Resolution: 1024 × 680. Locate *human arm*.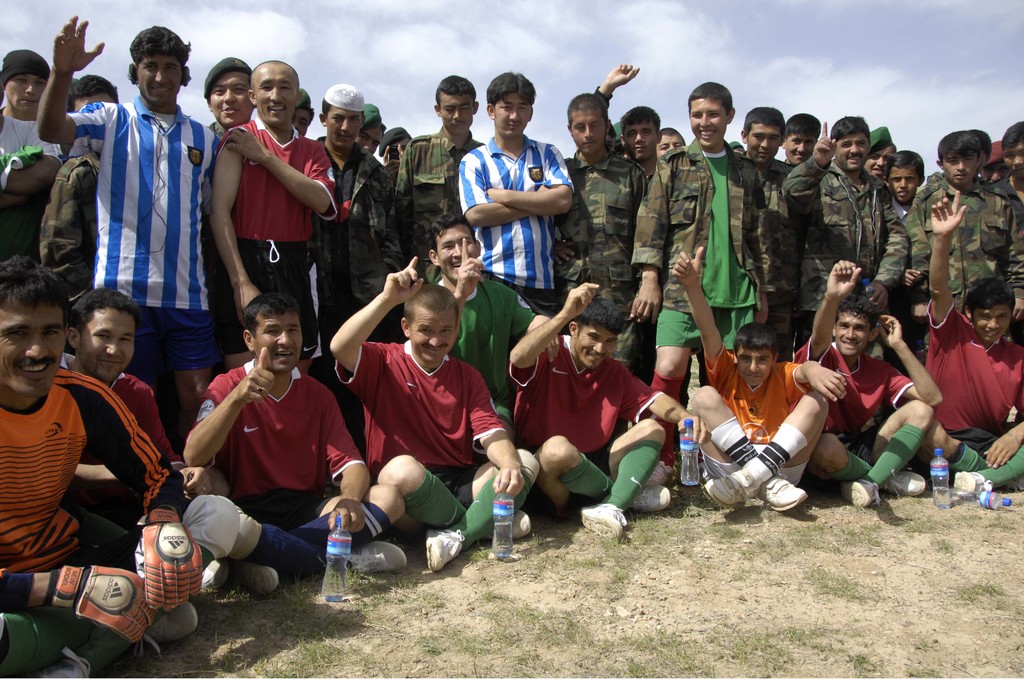
[left=877, top=309, right=945, bottom=404].
